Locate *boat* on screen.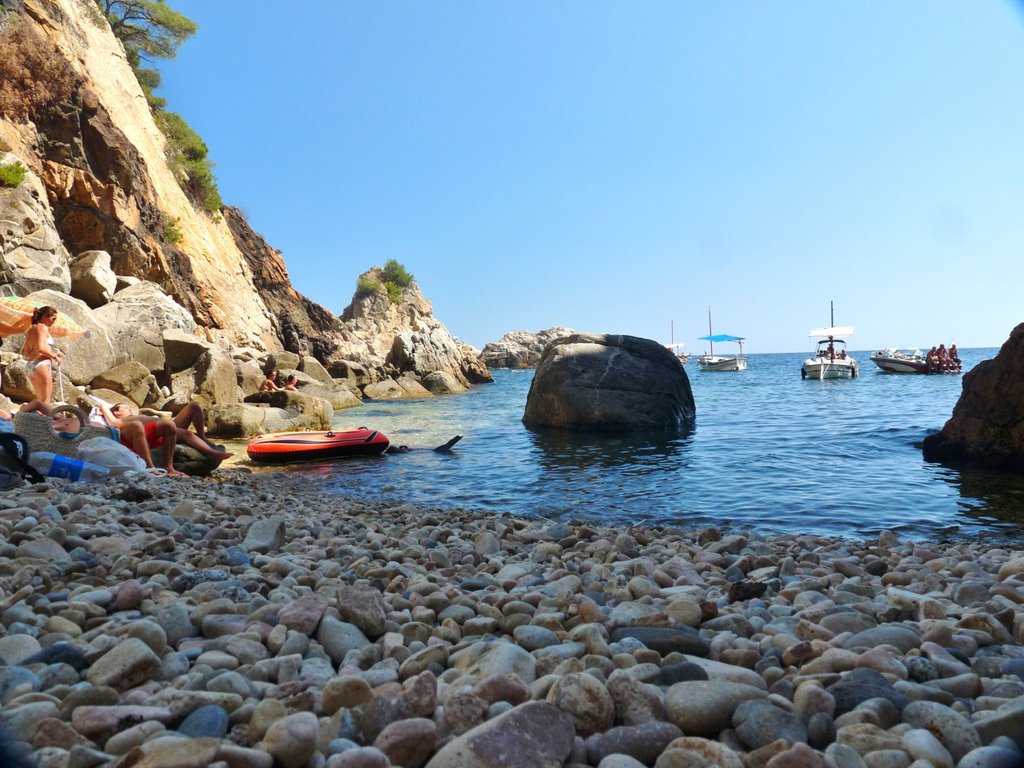
On screen at box=[863, 346, 964, 365].
